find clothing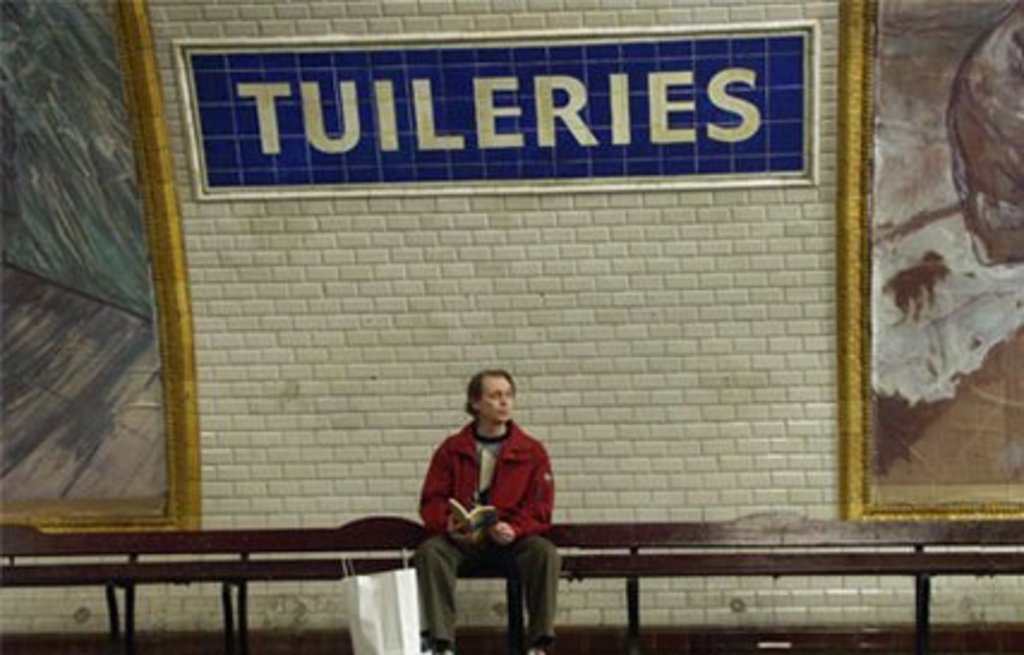
(x1=412, y1=393, x2=564, y2=609)
